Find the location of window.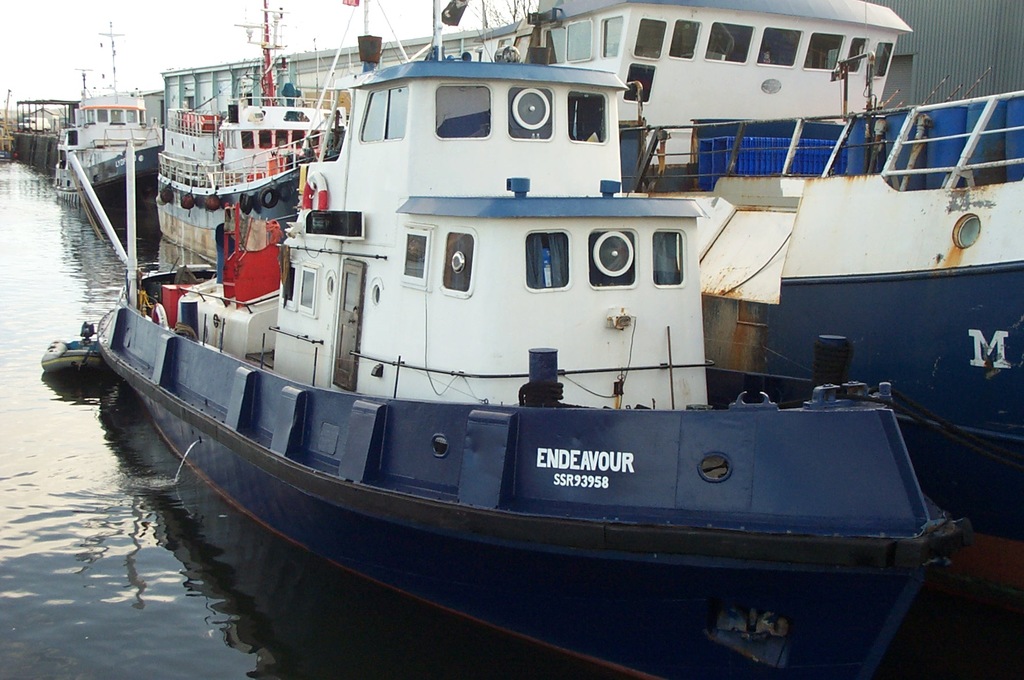
Location: 435,79,492,139.
